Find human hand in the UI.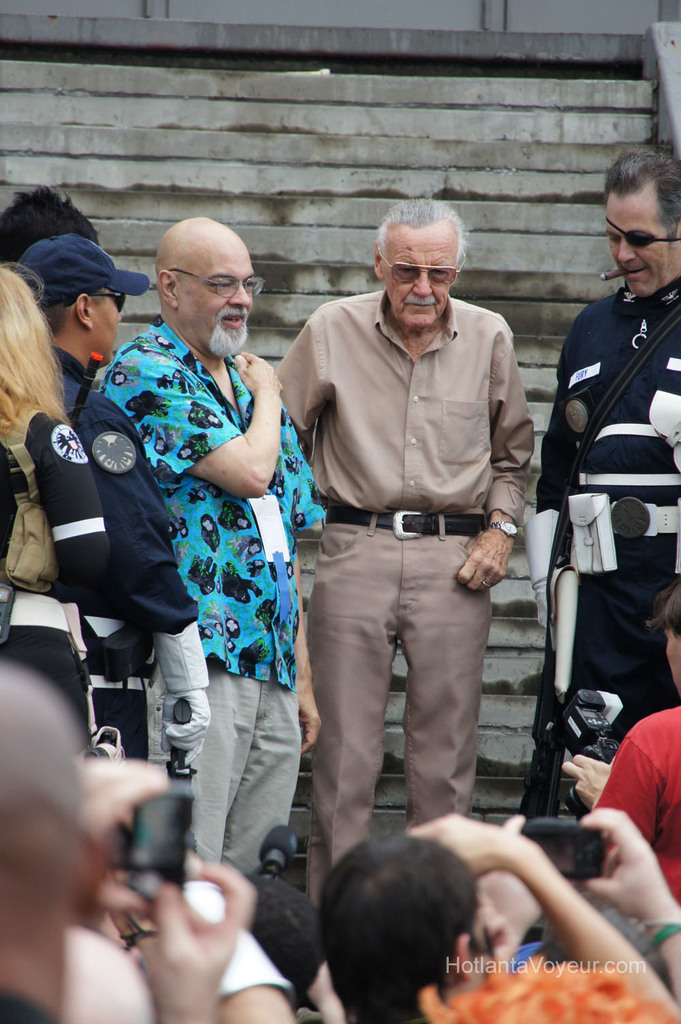
UI element at bbox=[116, 857, 274, 1005].
